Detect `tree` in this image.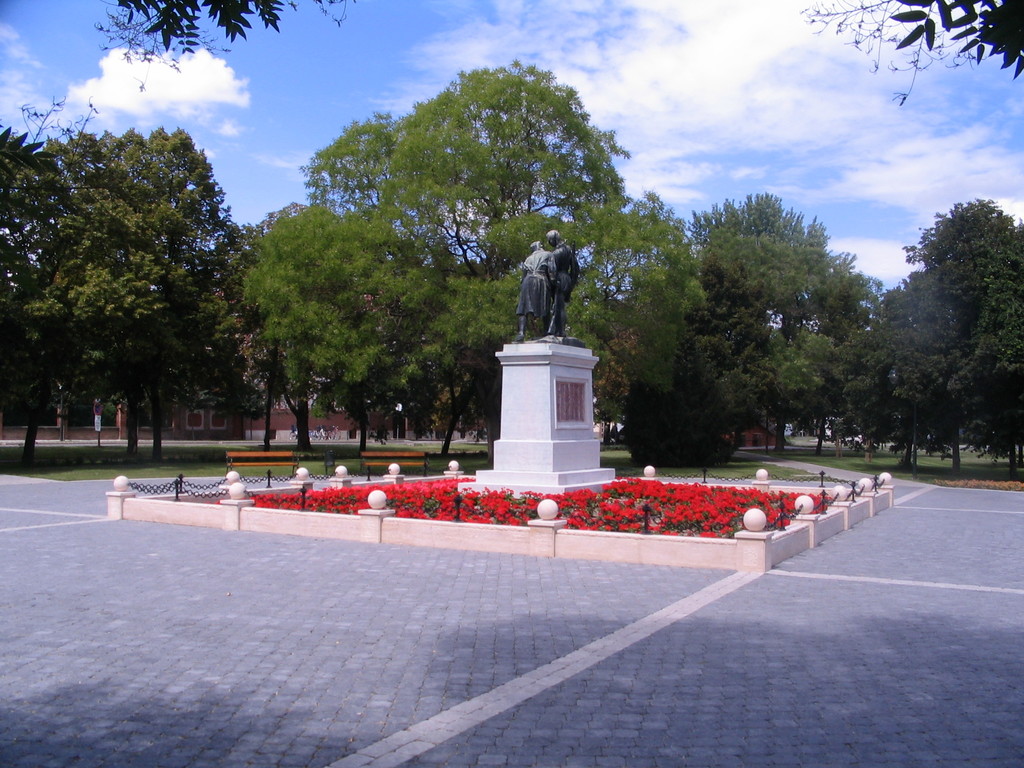
Detection: (left=792, top=0, right=1023, bottom=102).
